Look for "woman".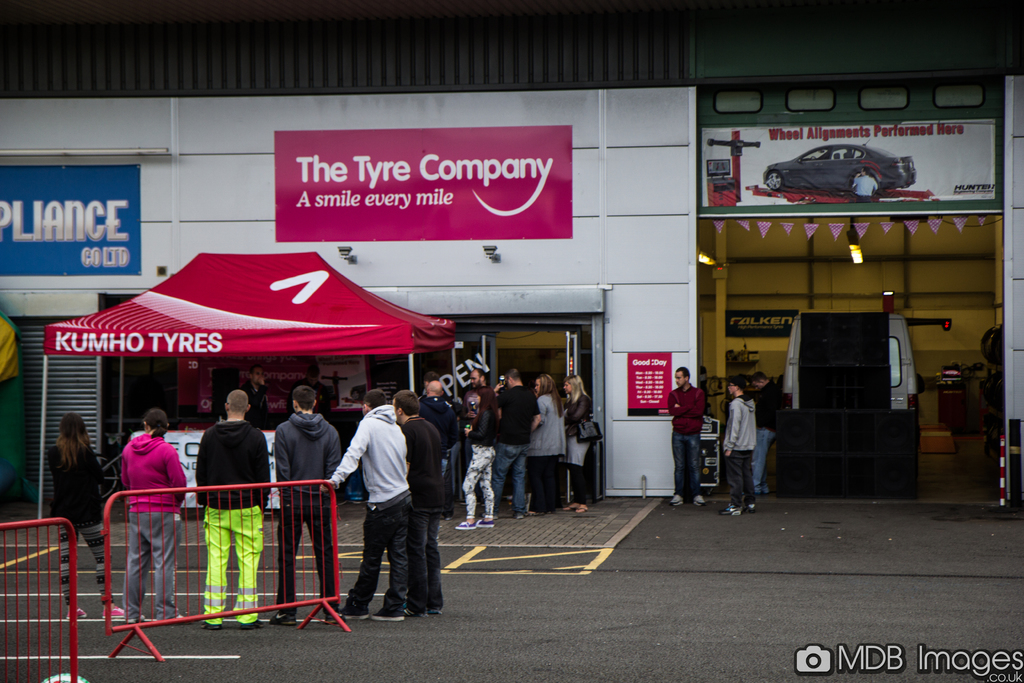
Found: BBox(525, 375, 569, 518).
